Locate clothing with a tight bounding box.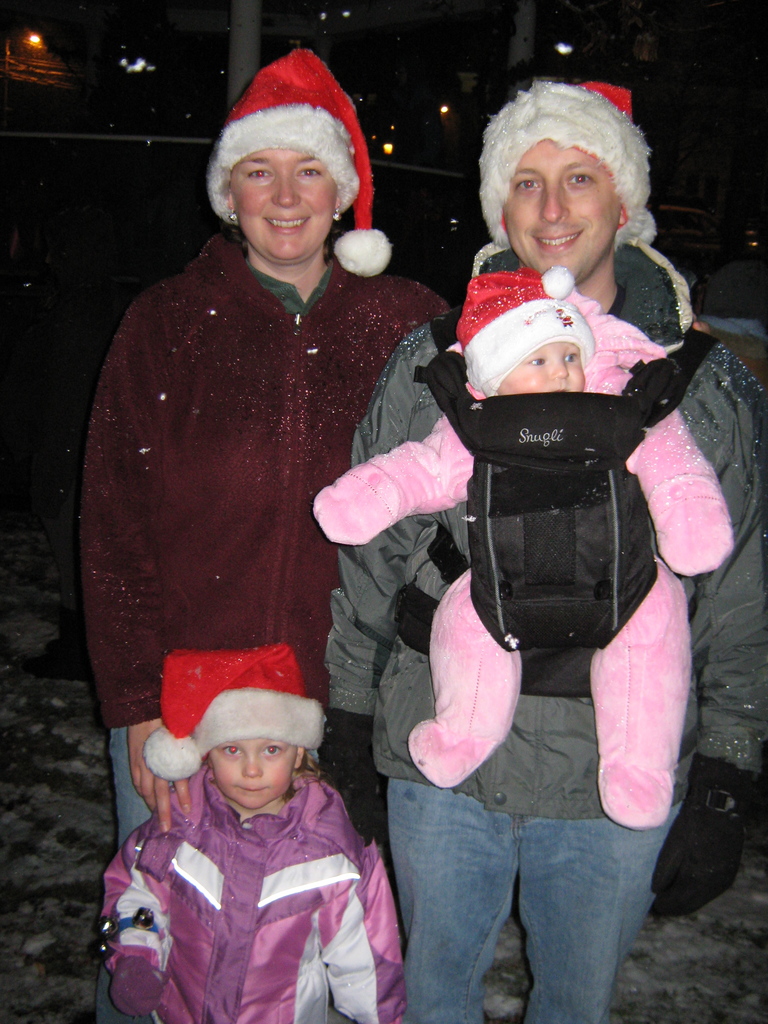
{"x1": 308, "y1": 262, "x2": 730, "y2": 827}.
